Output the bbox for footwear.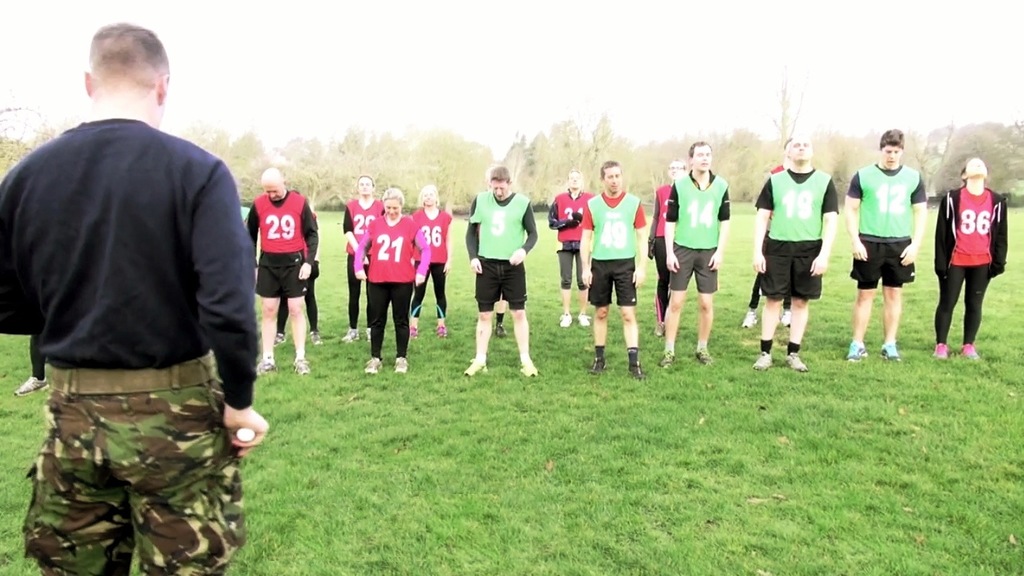
[left=784, top=349, right=809, bottom=373].
